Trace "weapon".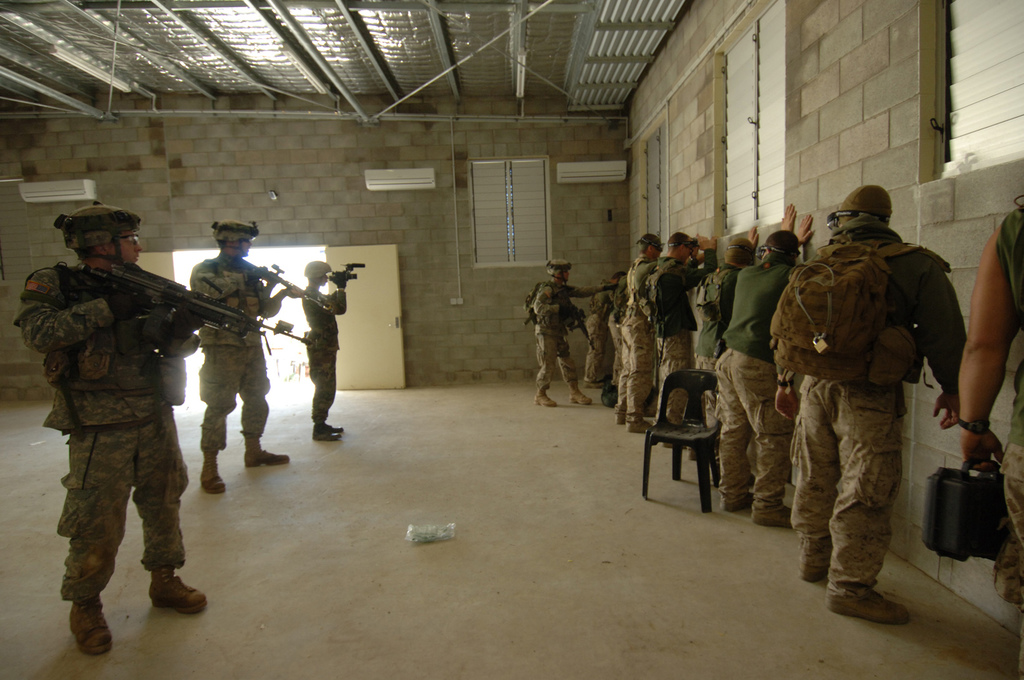
Traced to rect(209, 243, 342, 312).
